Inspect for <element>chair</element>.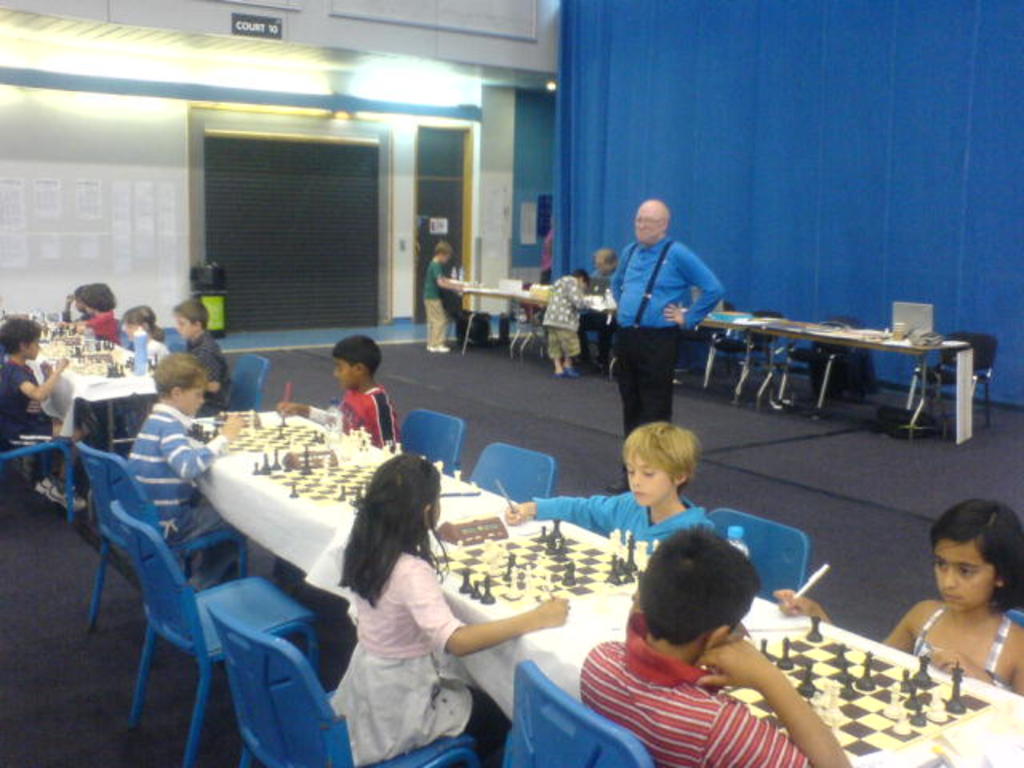
Inspection: pyautogui.locateOnScreen(83, 510, 326, 749).
